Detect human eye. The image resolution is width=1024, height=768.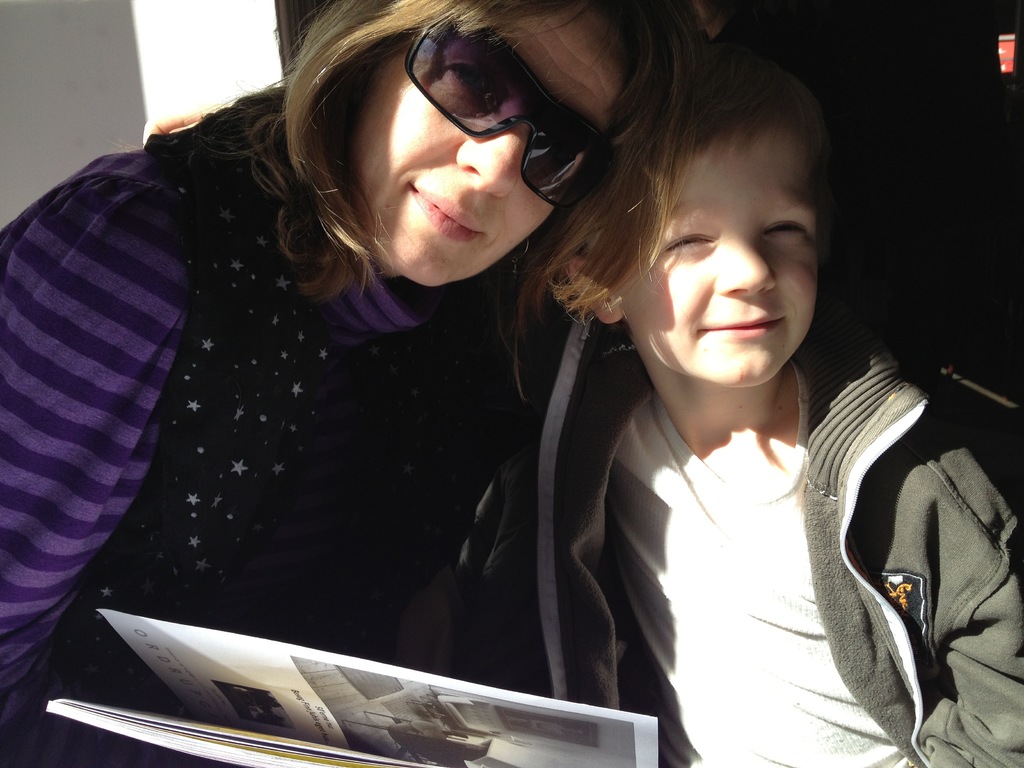
select_region(655, 229, 716, 252).
